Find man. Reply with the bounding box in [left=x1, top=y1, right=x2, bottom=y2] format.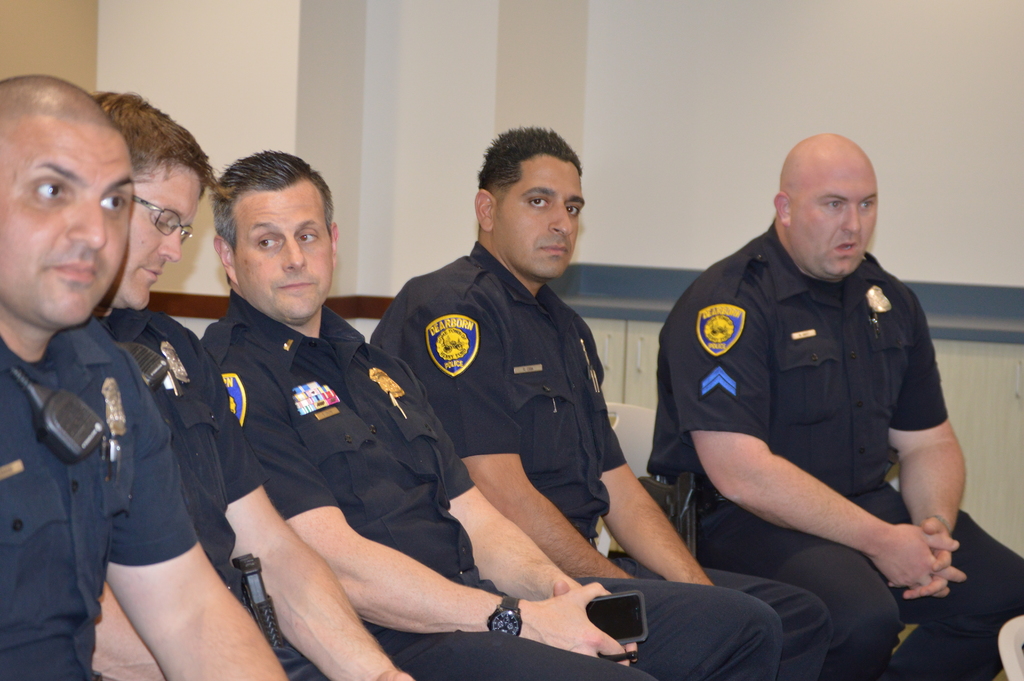
[left=360, top=119, right=829, bottom=680].
